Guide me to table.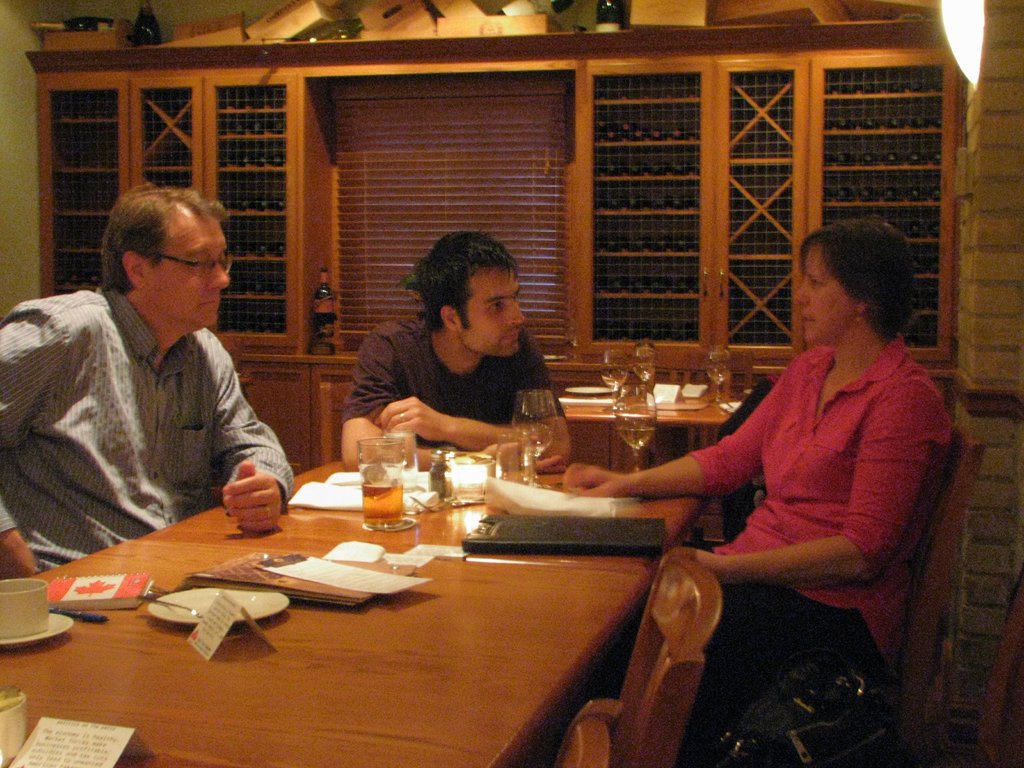
Guidance: BBox(7, 470, 671, 767).
